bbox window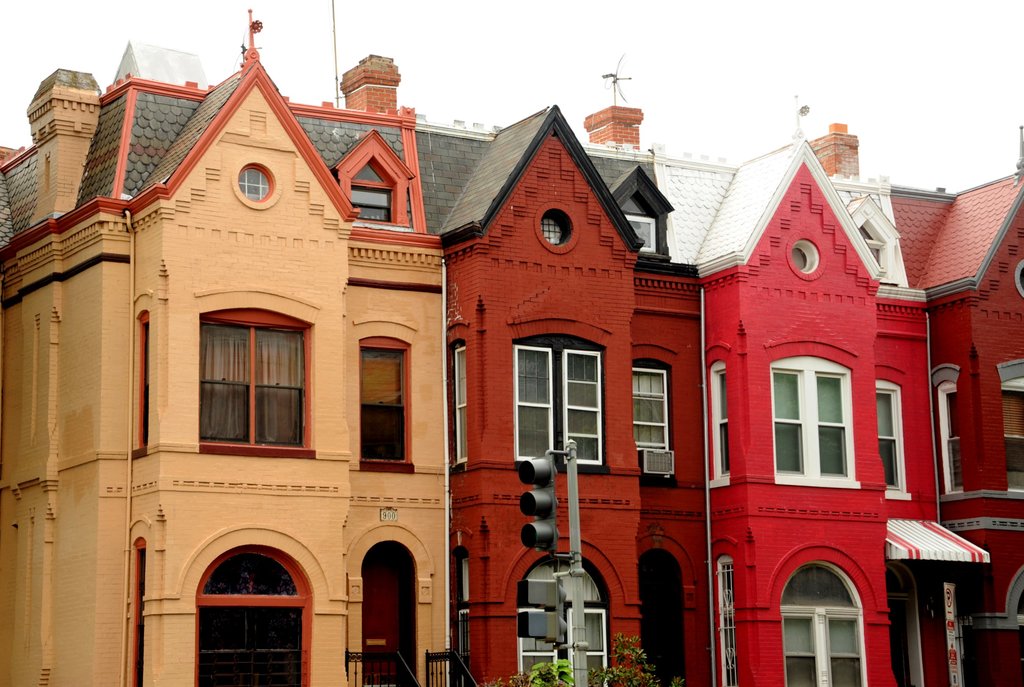
942/382/963/490
